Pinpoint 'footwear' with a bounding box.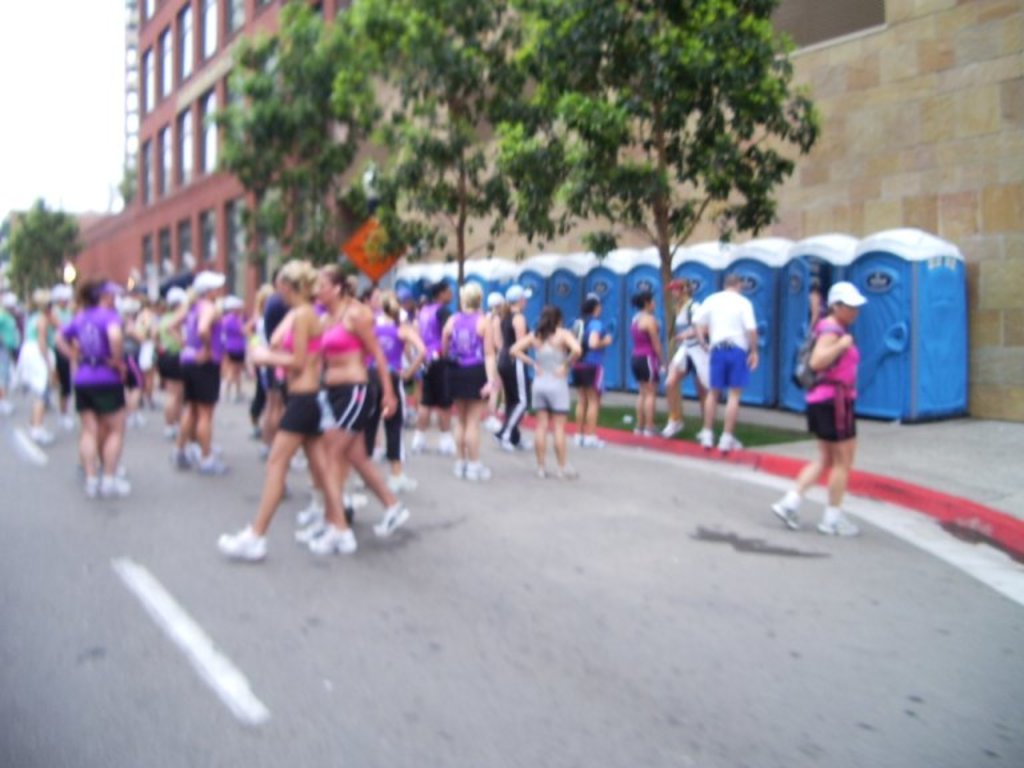
<region>773, 504, 800, 531</region>.
